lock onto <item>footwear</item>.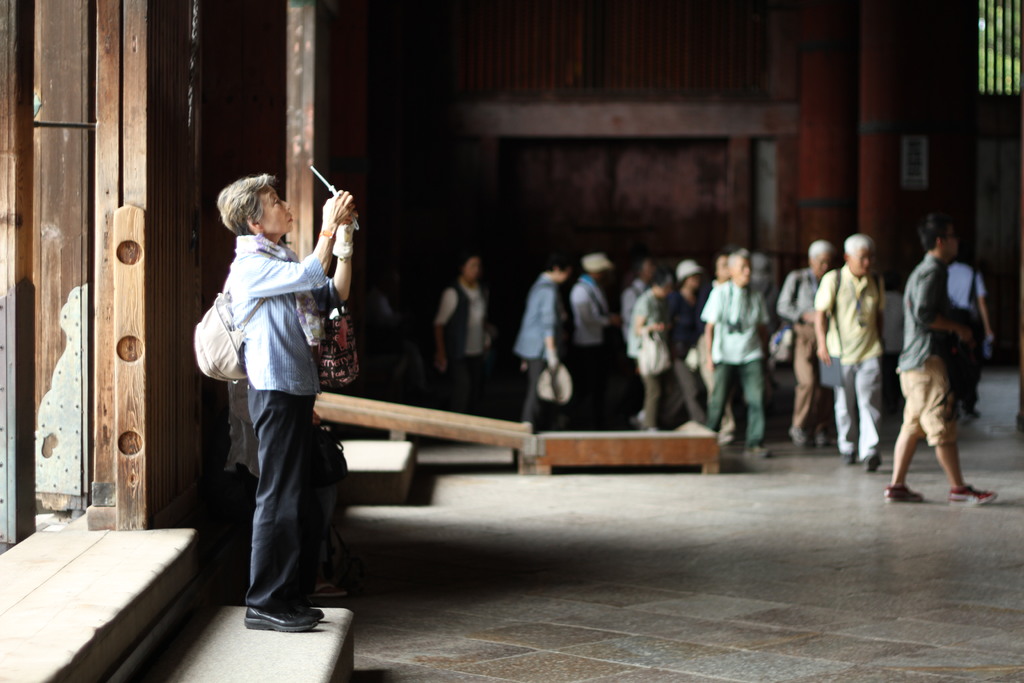
Locked: pyautogui.locateOnScreen(741, 443, 778, 459).
